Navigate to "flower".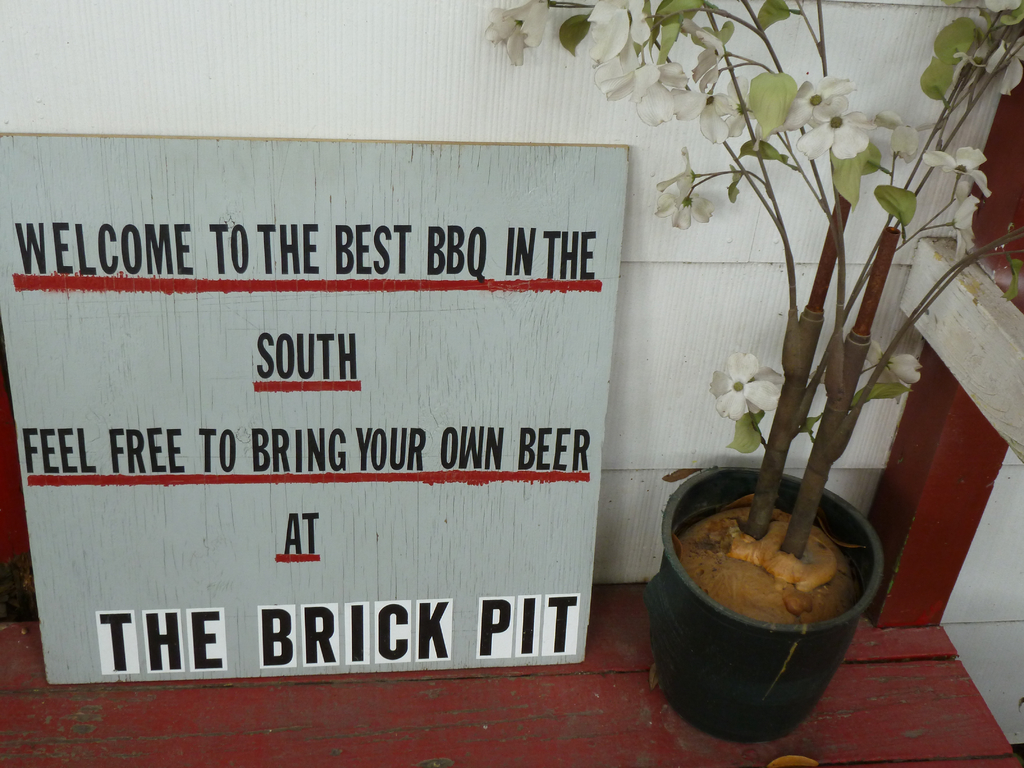
Navigation target: detection(583, 0, 661, 100).
